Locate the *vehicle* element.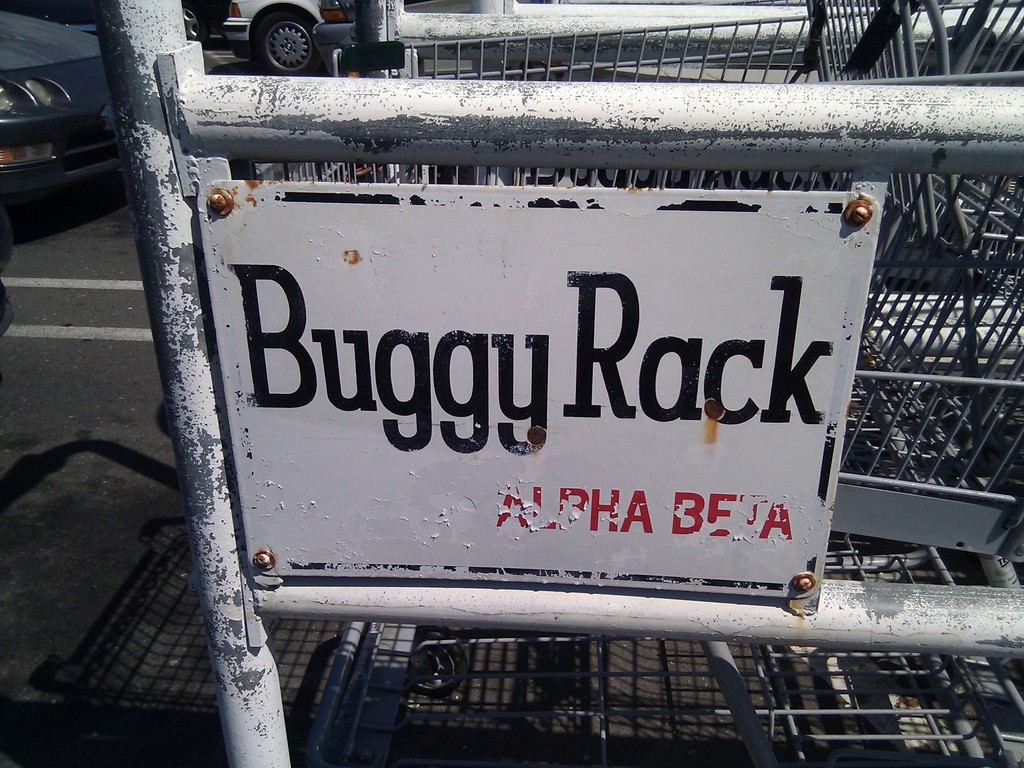
Element bbox: bbox=(513, 0, 892, 16).
